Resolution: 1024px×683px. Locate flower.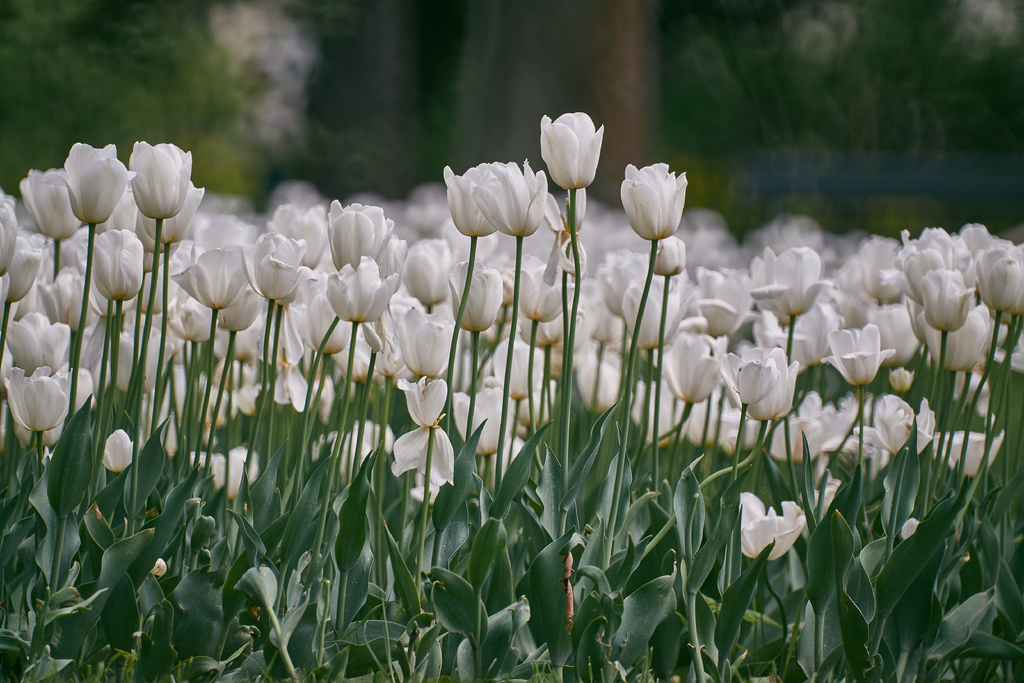
crop(869, 389, 916, 461).
